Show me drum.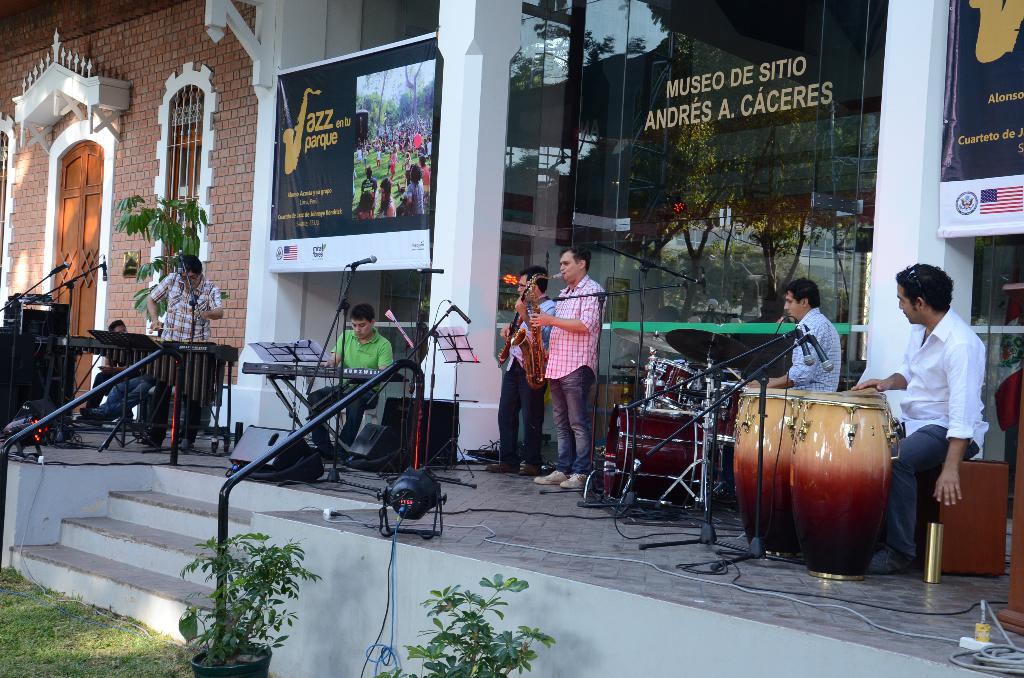
drum is here: (left=640, top=351, right=665, bottom=408).
